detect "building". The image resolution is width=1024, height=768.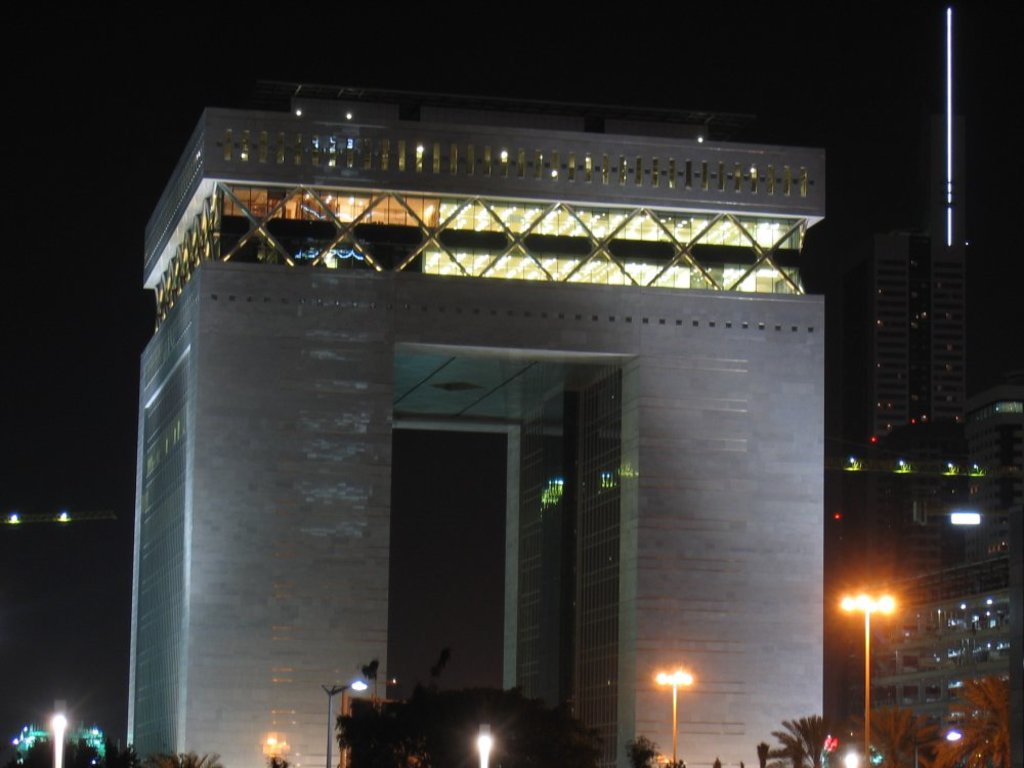
locate(117, 79, 833, 767).
